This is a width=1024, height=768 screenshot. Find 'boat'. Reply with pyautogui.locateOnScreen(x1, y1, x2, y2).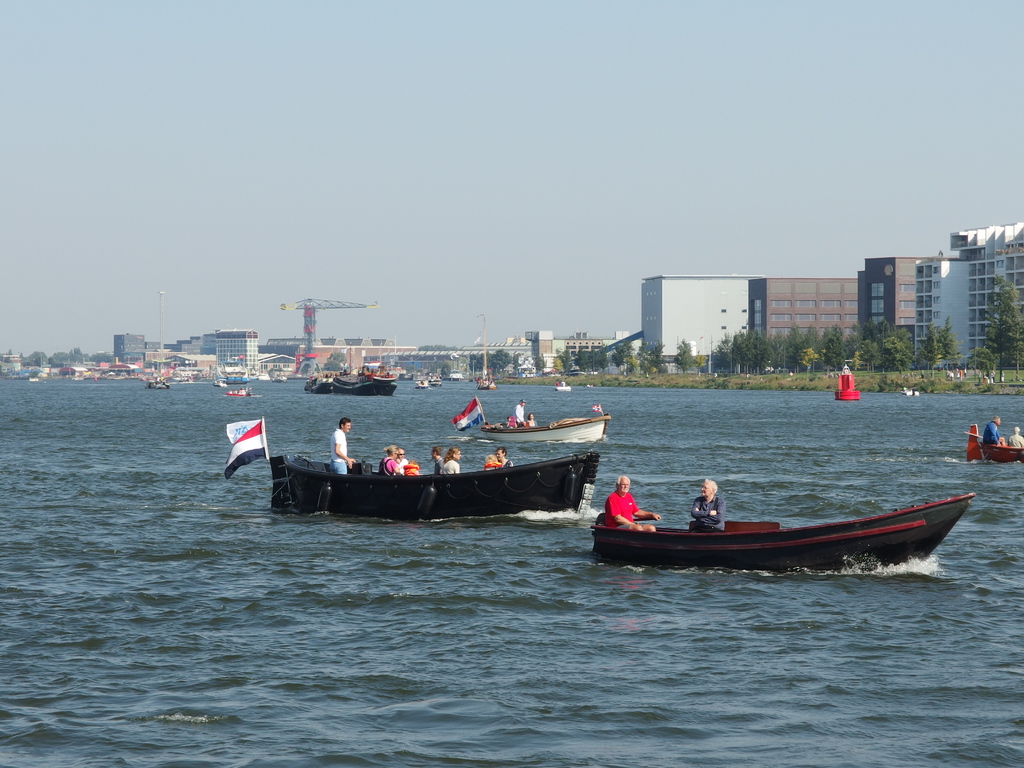
pyautogui.locateOnScreen(555, 383, 575, 391).
